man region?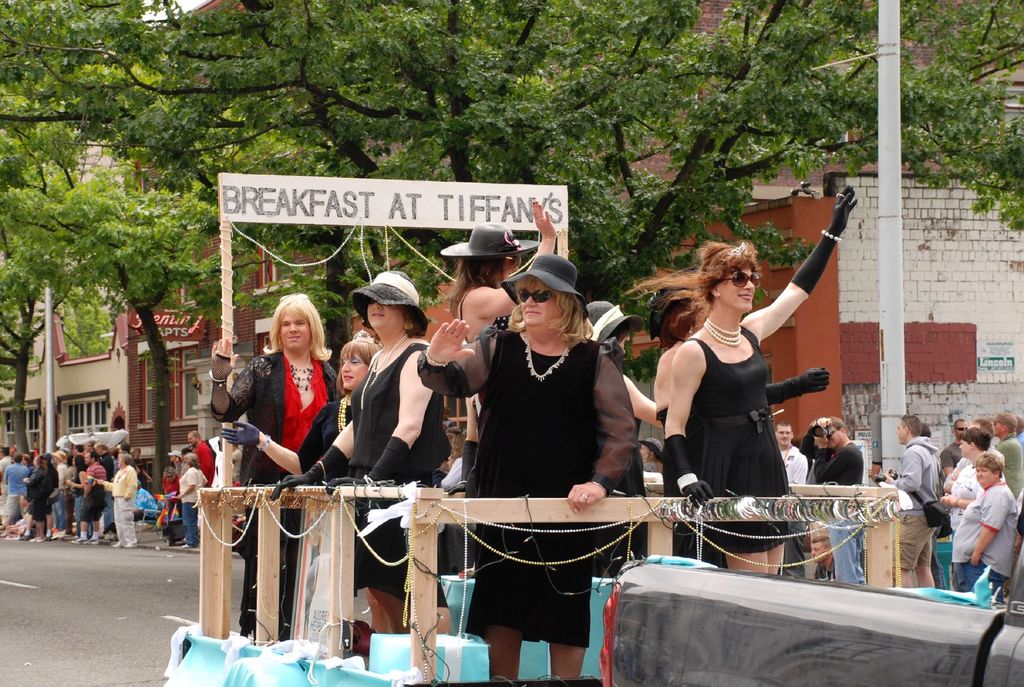
bbox=(936, 418, 967, 481)
